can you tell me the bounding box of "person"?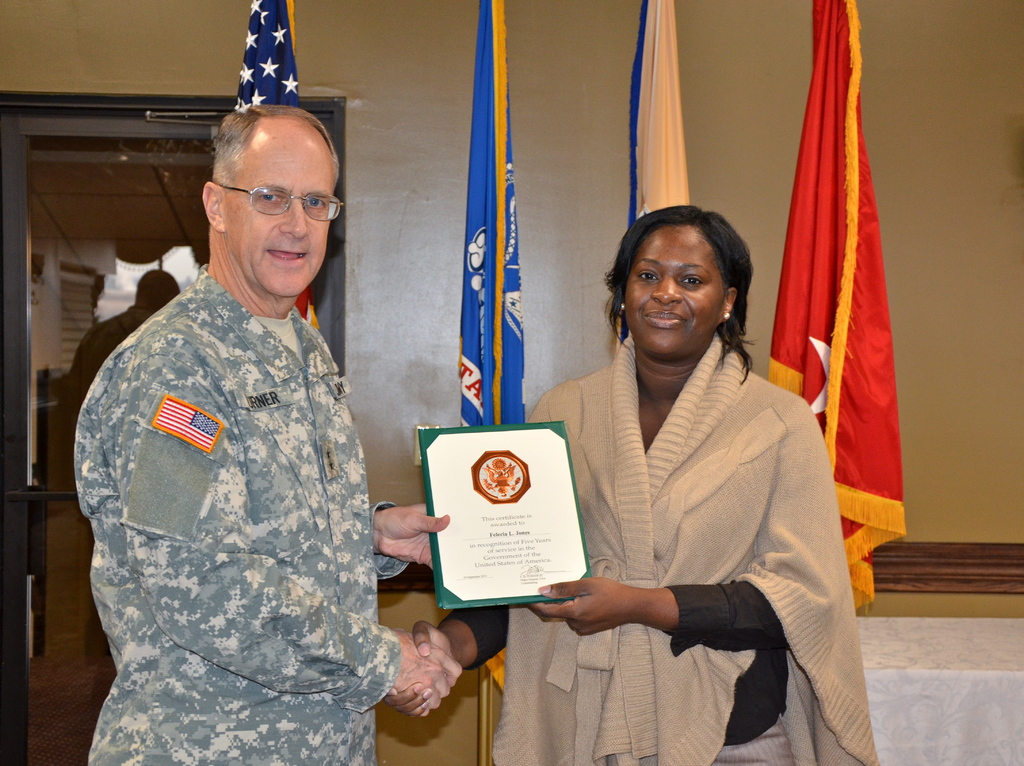
region(84, 103, 461, 765).
